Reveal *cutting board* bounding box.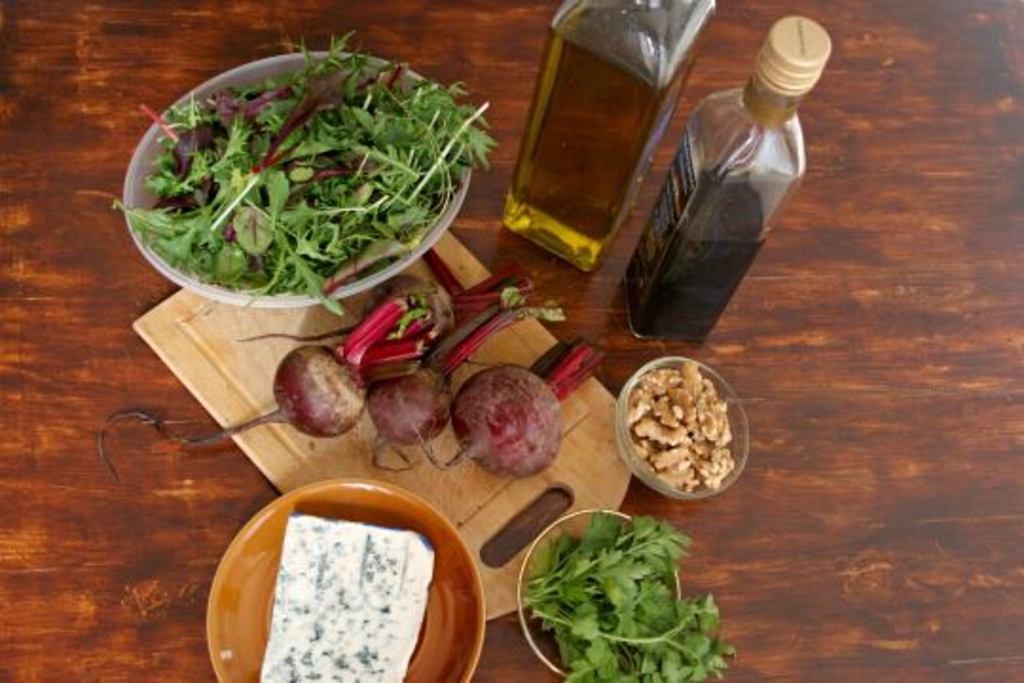
Revealed: bbox=(129, 222, 635, 624).
